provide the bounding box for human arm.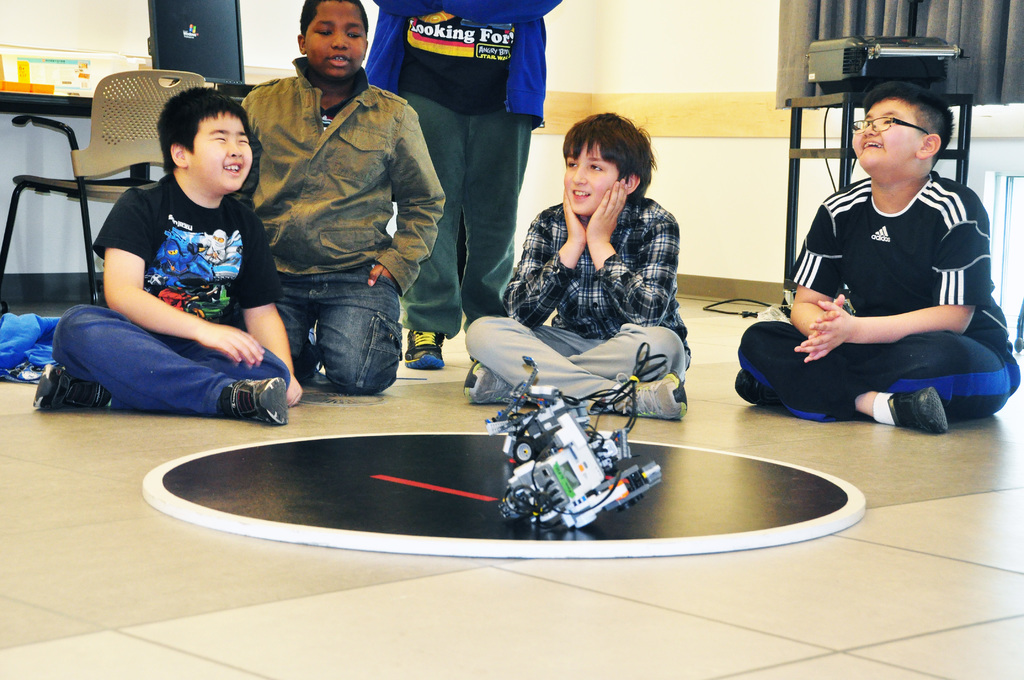
(584,177,682,328).
